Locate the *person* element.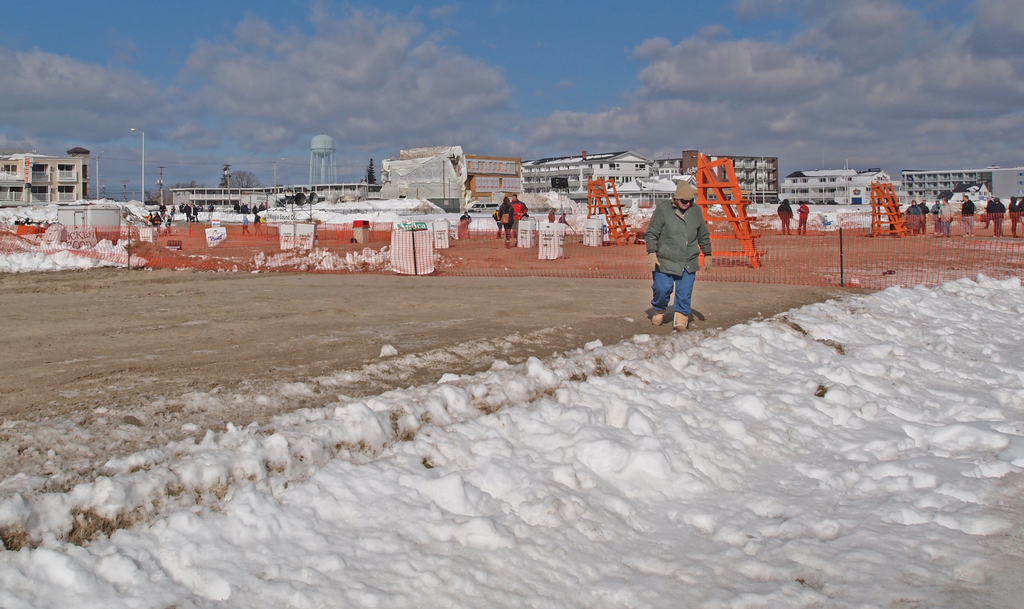
Element bbox: {"left": 1005, "top": 191, "right": 1023, "bottom": 237}.
